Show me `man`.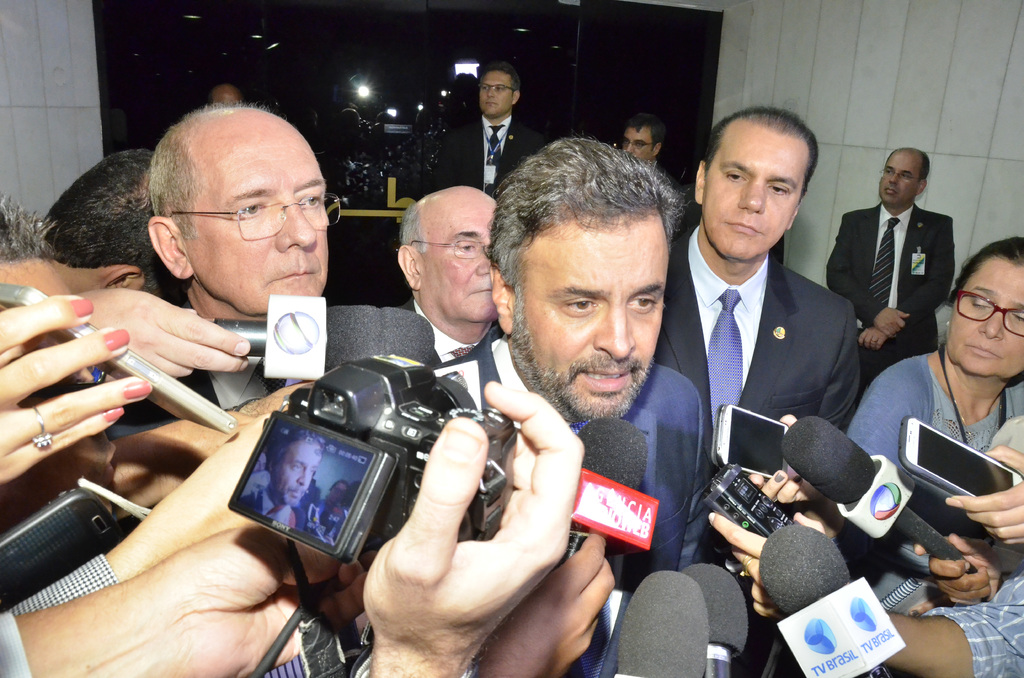
`man` is here: 414/139/715/677.
